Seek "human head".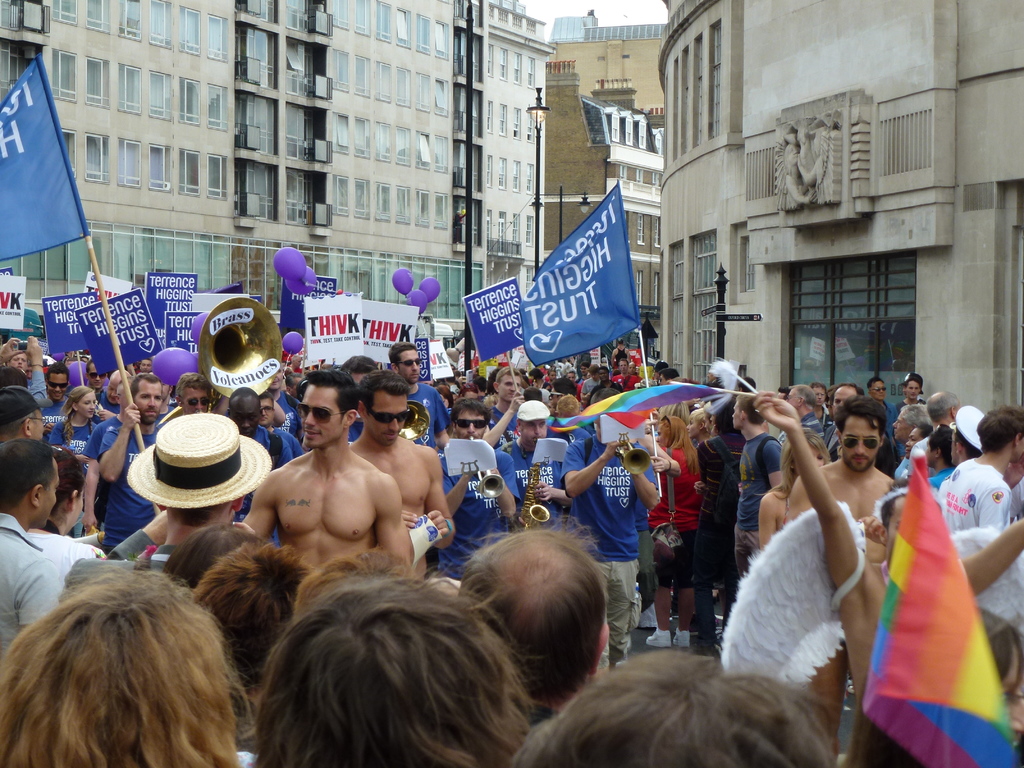
[x1=778, y1=384, x2=790, y2=399].
